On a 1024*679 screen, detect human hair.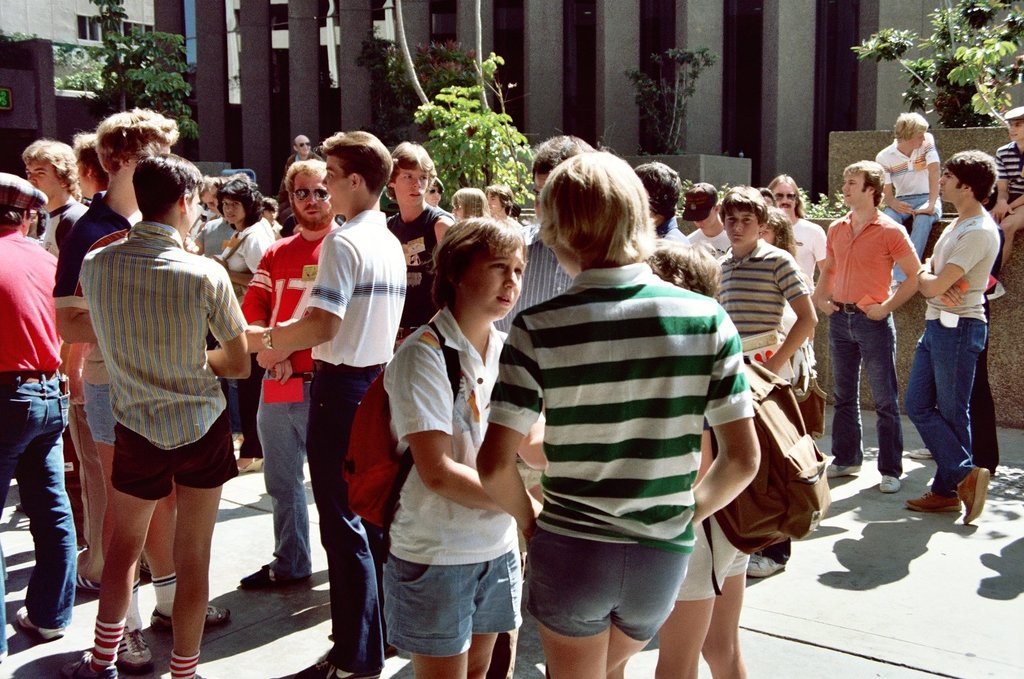
bbox=[532, 135, 662, 281].
